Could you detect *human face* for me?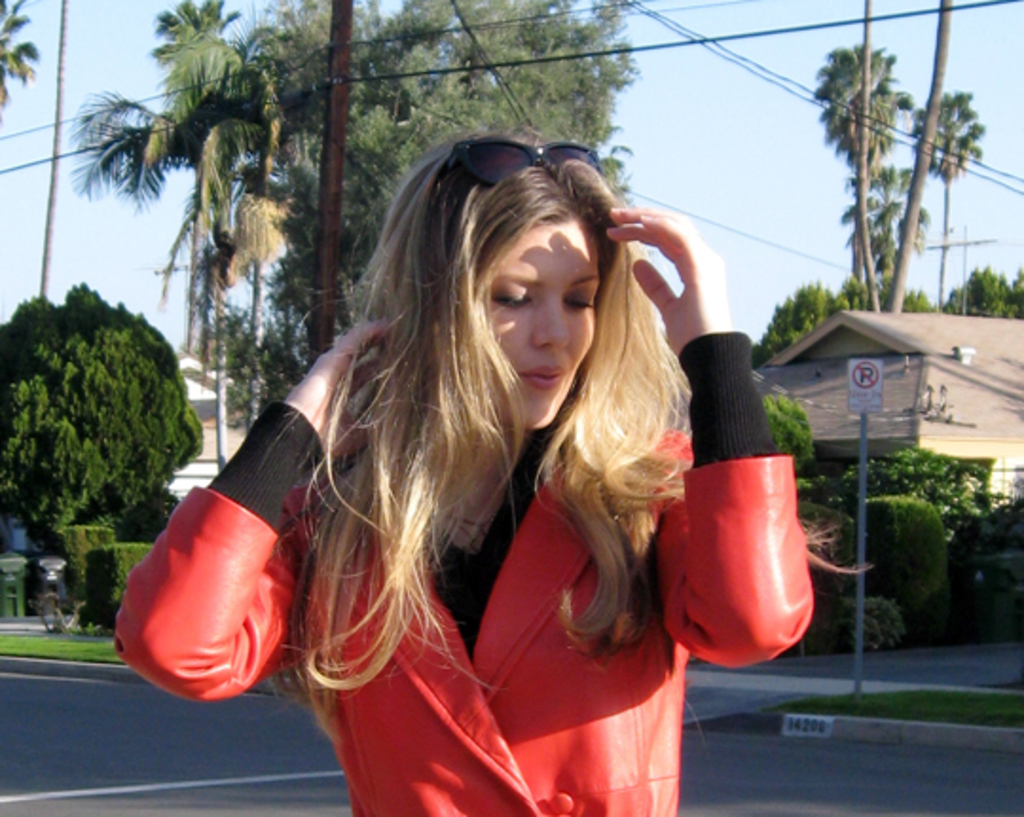
Detection result: <region>438, 218, 607, 430</region>.
